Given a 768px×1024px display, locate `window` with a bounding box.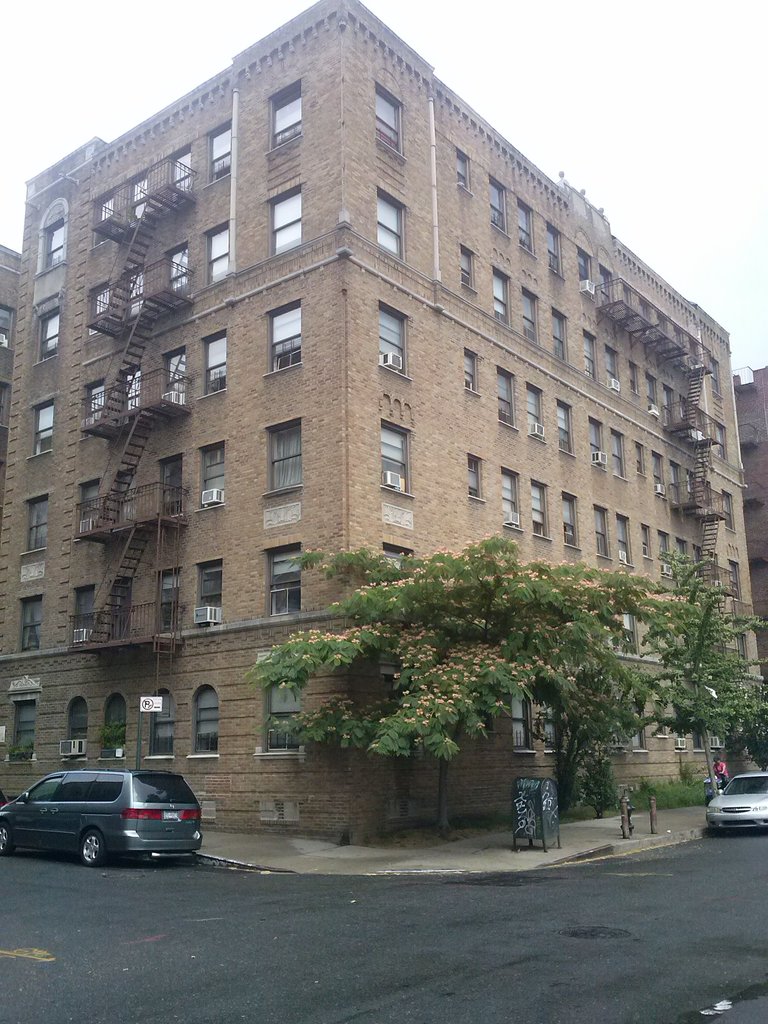
Located: select_region(205, 231, 228, 276).
